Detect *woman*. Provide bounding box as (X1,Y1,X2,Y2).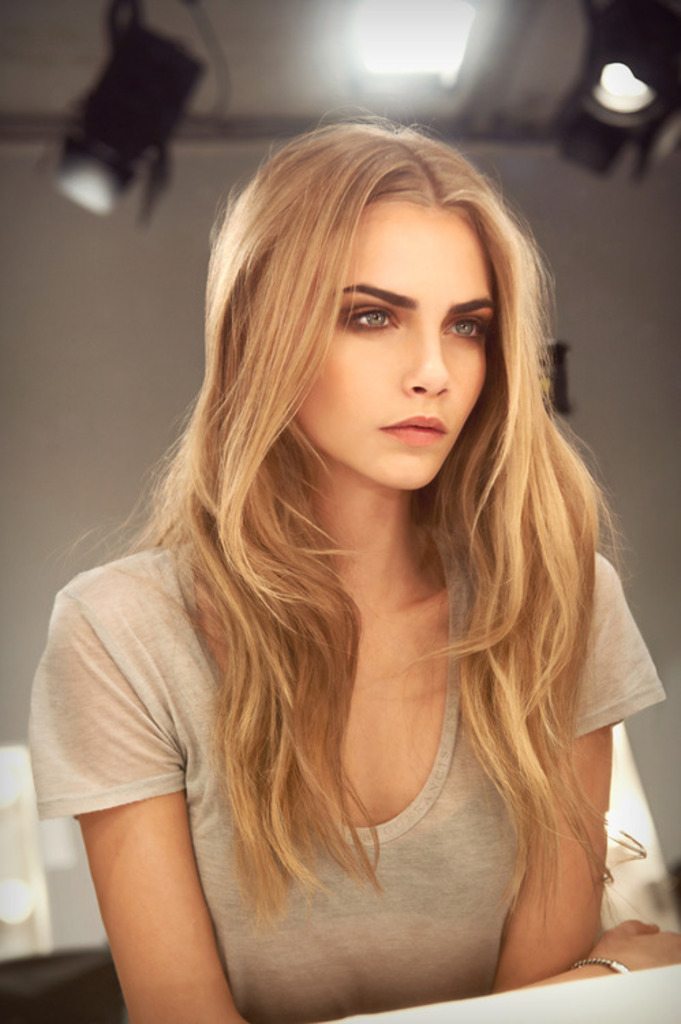
(26,102,680,1023).
